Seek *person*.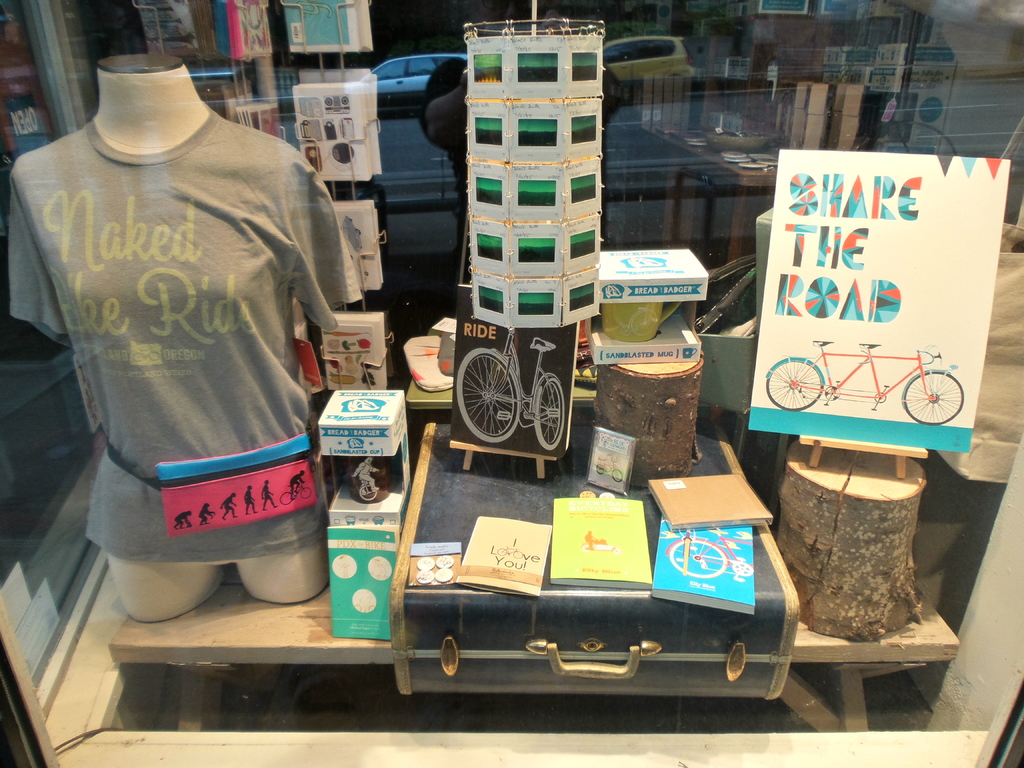
rect(422, 0, 624, 259).
